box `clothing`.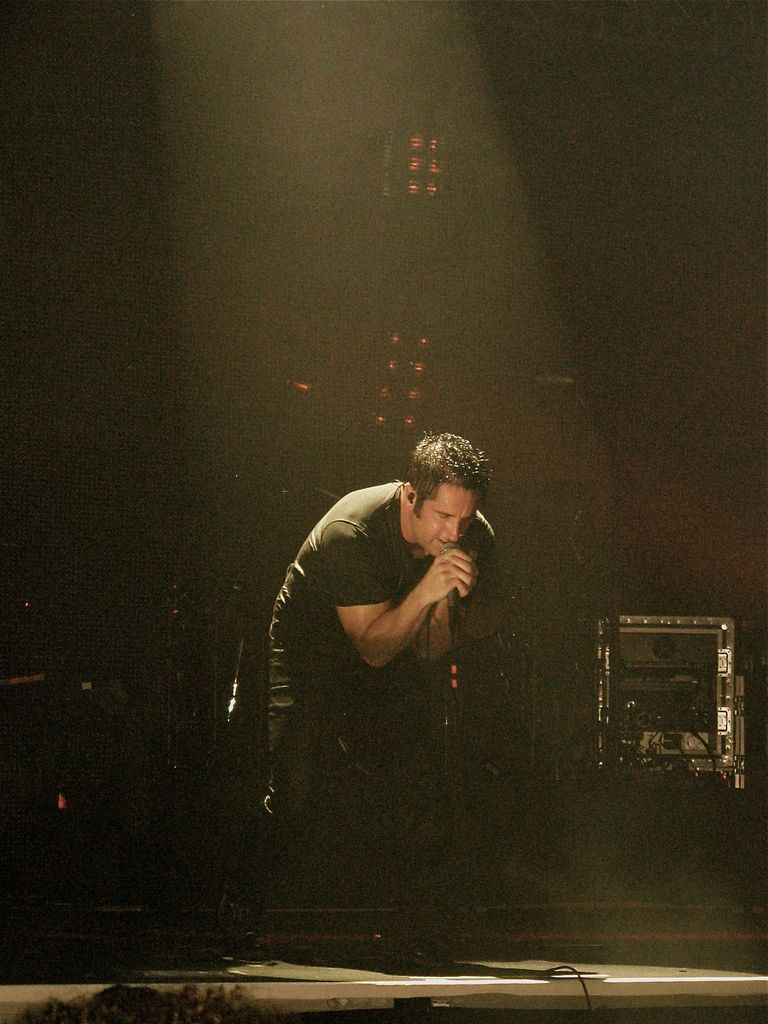
box(268, 462, 518, 799).
